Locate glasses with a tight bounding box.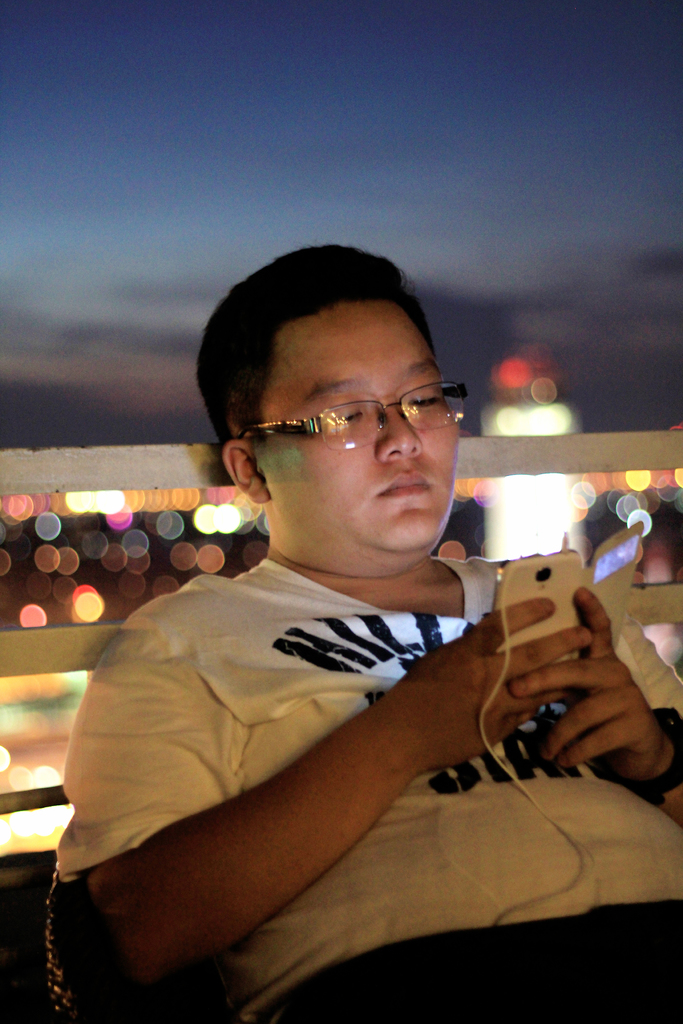
BBox(238, 381, 470, 449).
